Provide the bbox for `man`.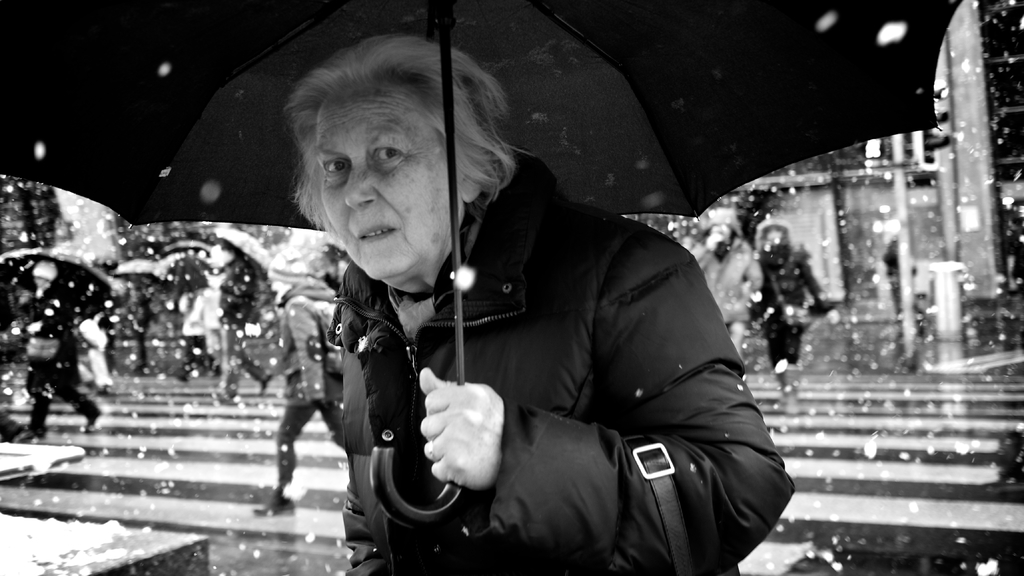
<region>218, 64, 838, 571</region>.
